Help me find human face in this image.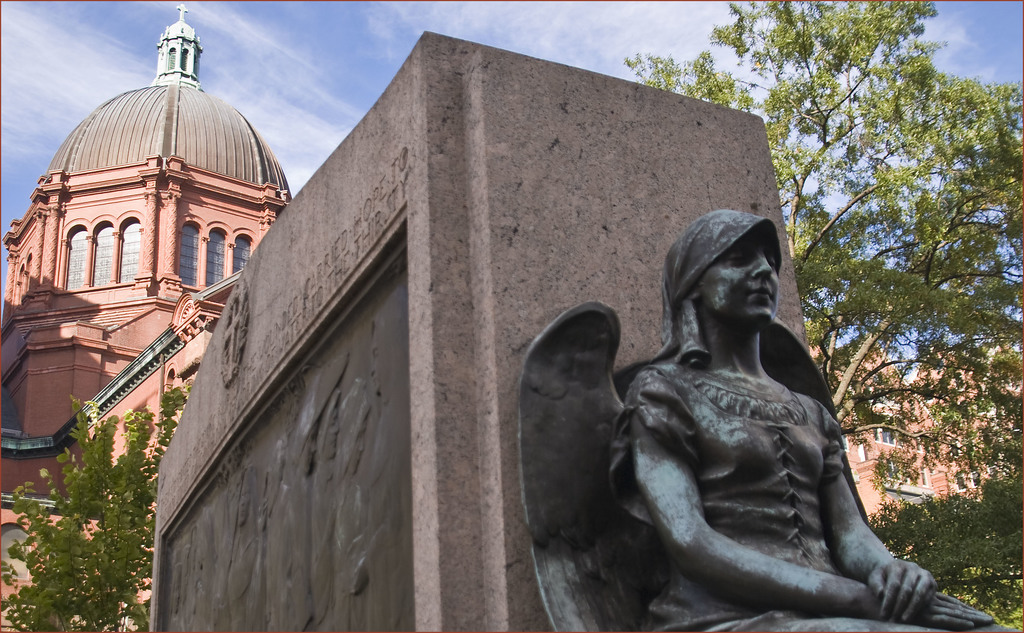
Found it: <box>699,222,781,328</box>.
